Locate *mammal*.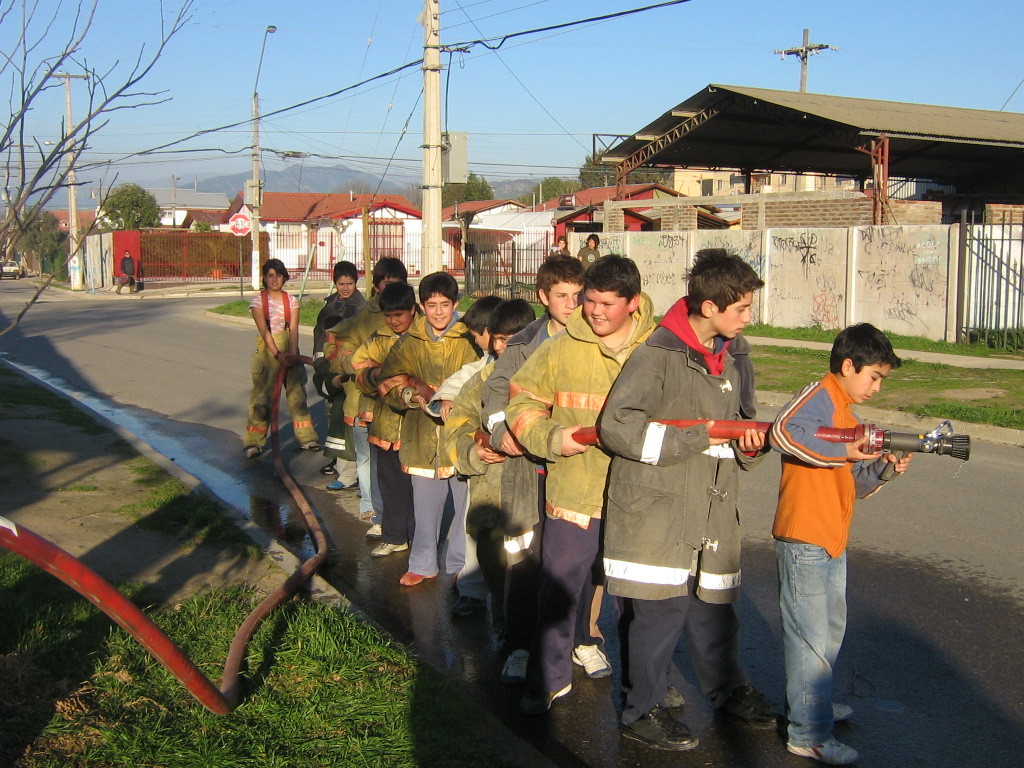
Bounding box: {"left": 482, "top": 248, "right": 617, "bottom": 684}.
